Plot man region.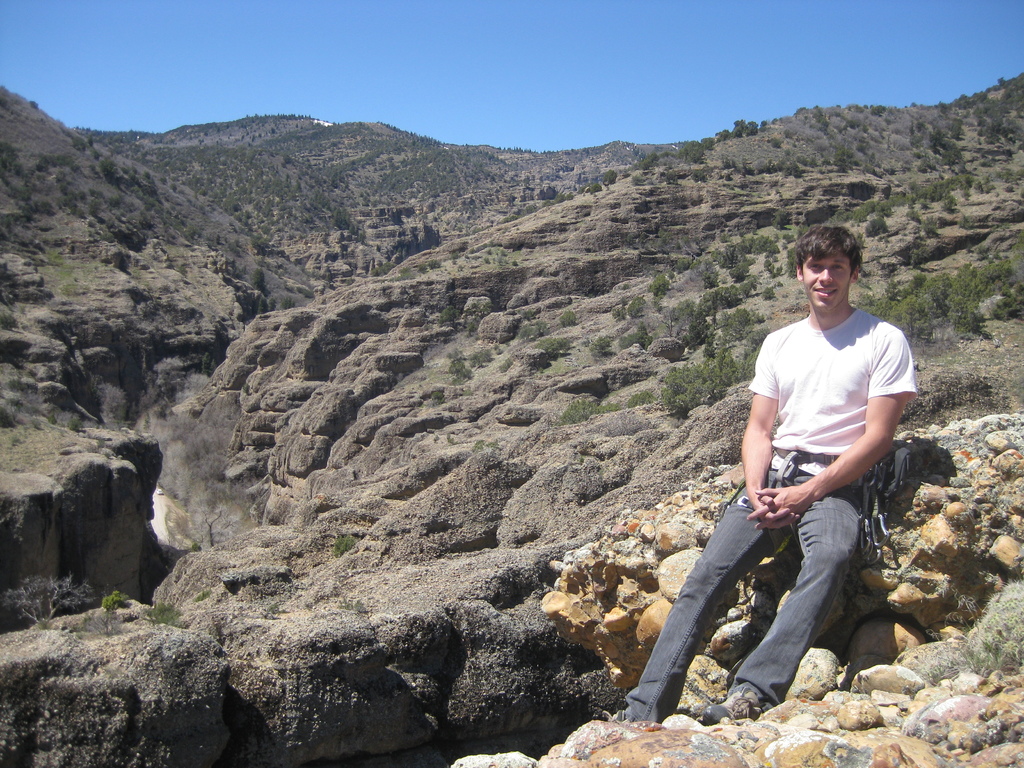
Plotted at 608/225/916/723.
